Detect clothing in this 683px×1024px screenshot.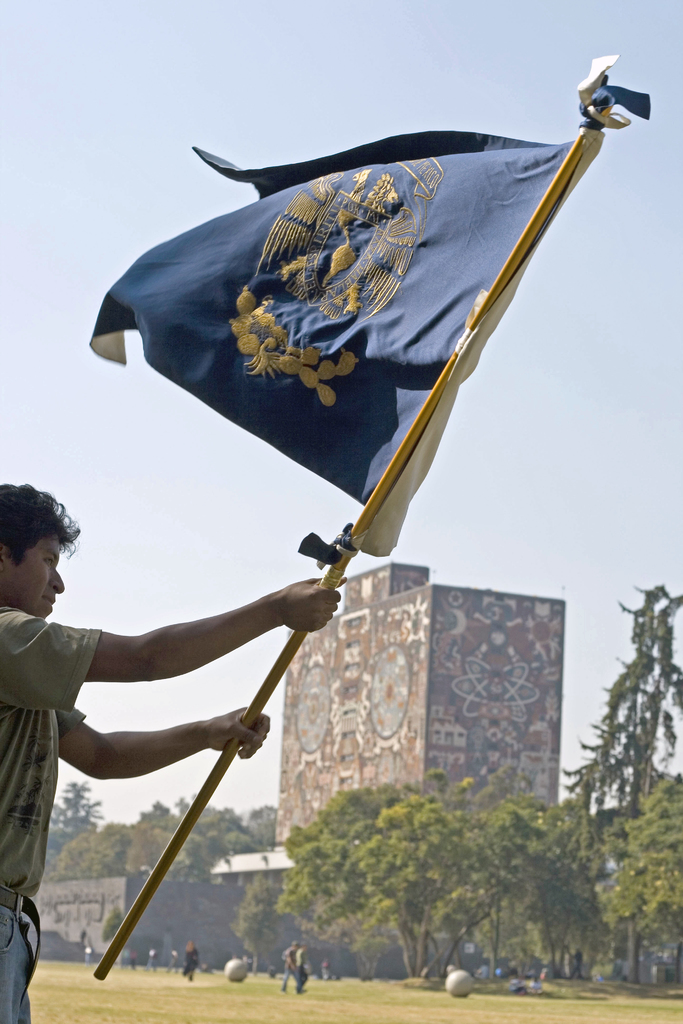
Detection: crop(0, 600, 85, 1023).
